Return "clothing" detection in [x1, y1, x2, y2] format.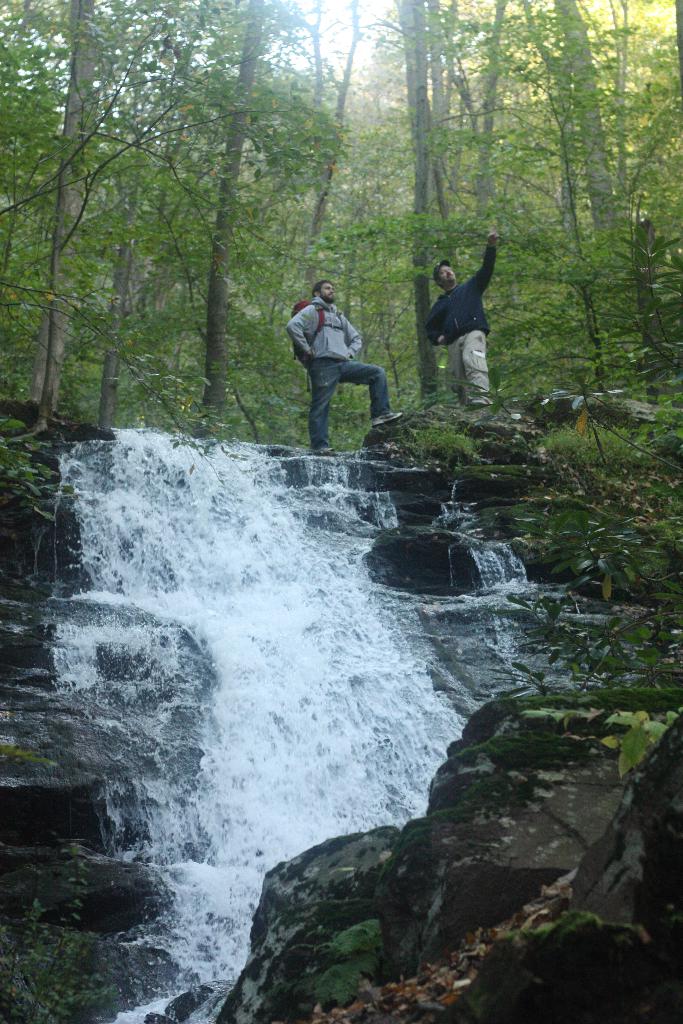
[424, 225, 511, 381].
